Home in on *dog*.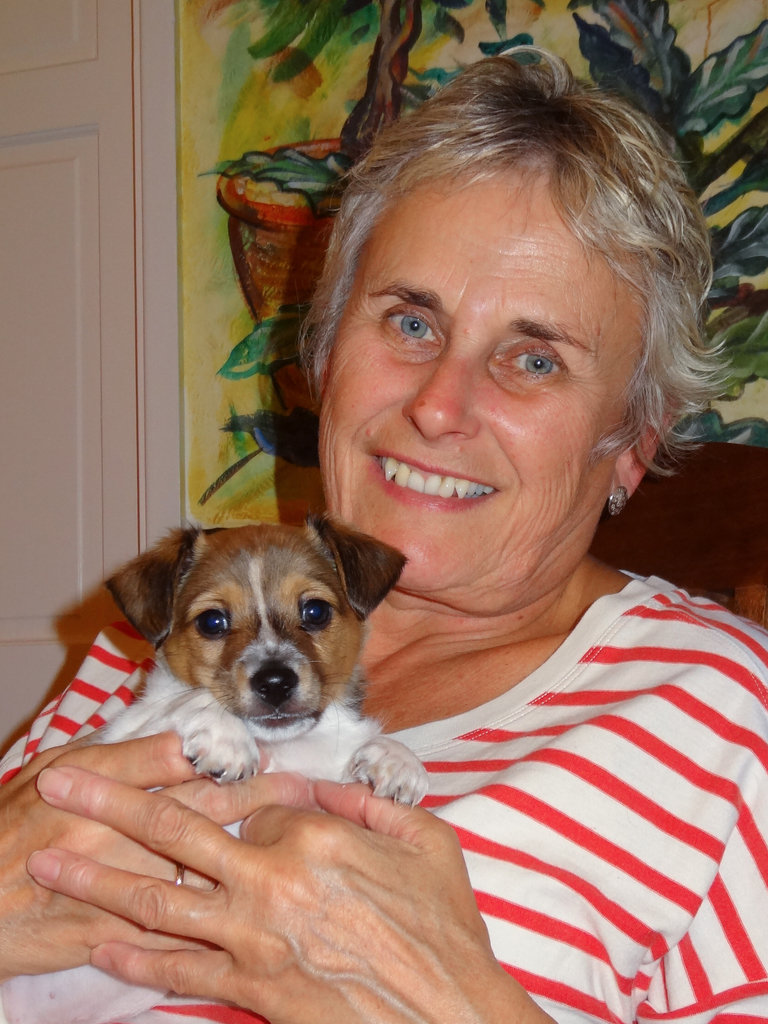
Homed in at [x1=0, y1=514, x2=432, y2=1023].
